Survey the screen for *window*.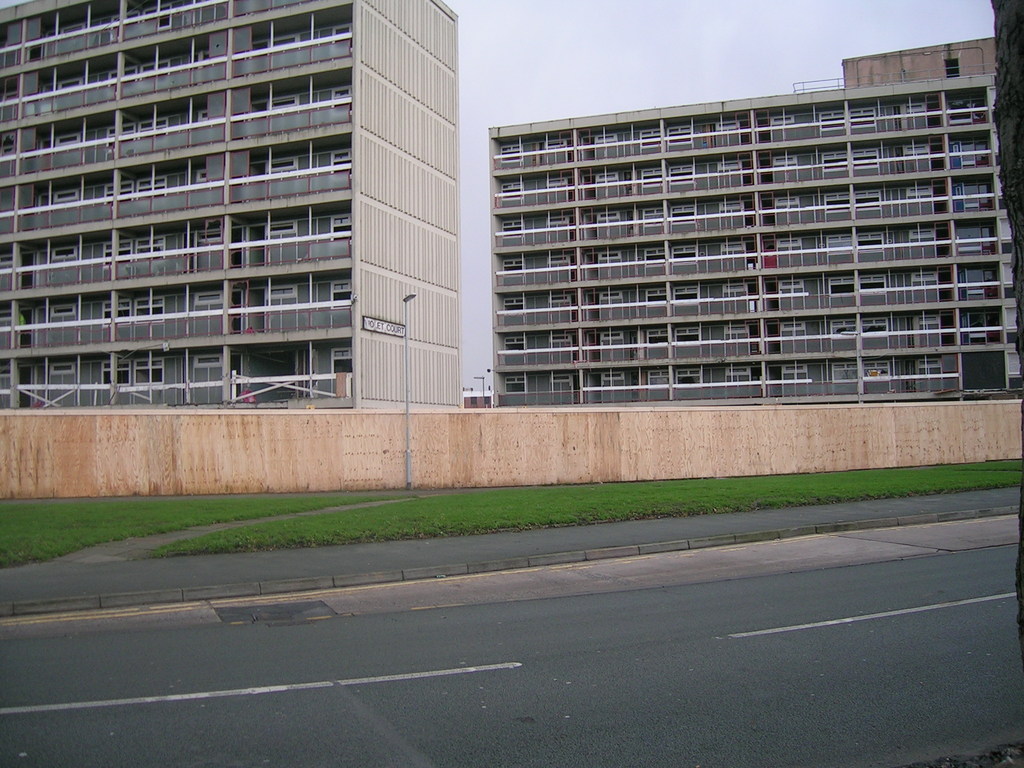
Survey found: 644/244/666/266.
